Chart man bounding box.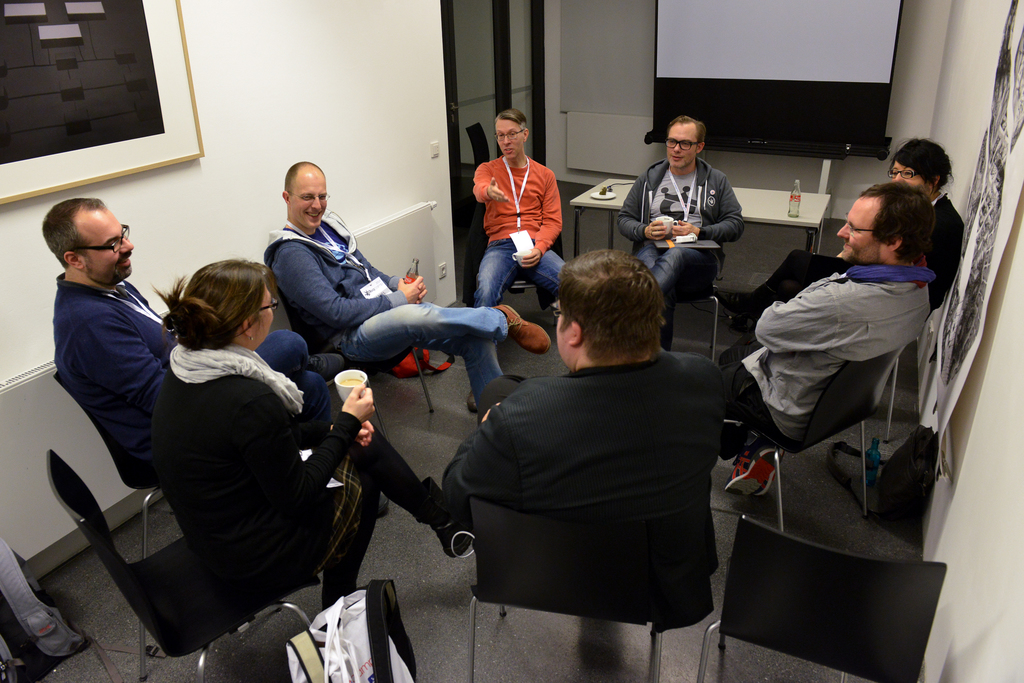
Charted: crop(611, 115, 751, 349).
